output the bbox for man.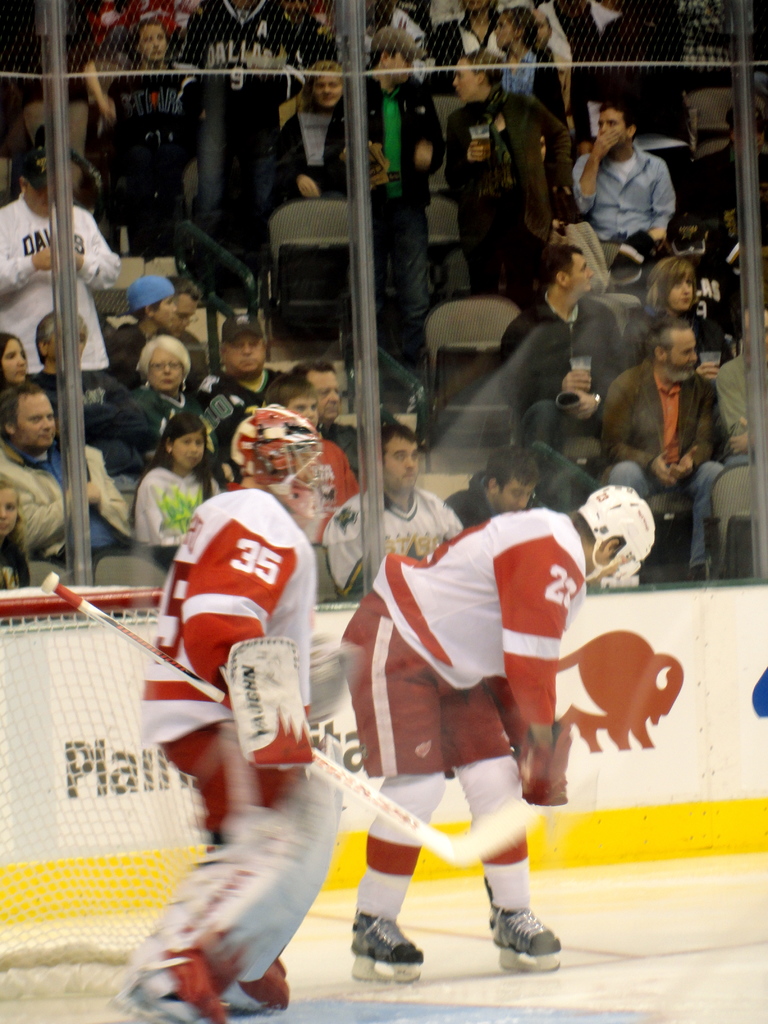
(left=320, top=26, right=446, bottom=403).
